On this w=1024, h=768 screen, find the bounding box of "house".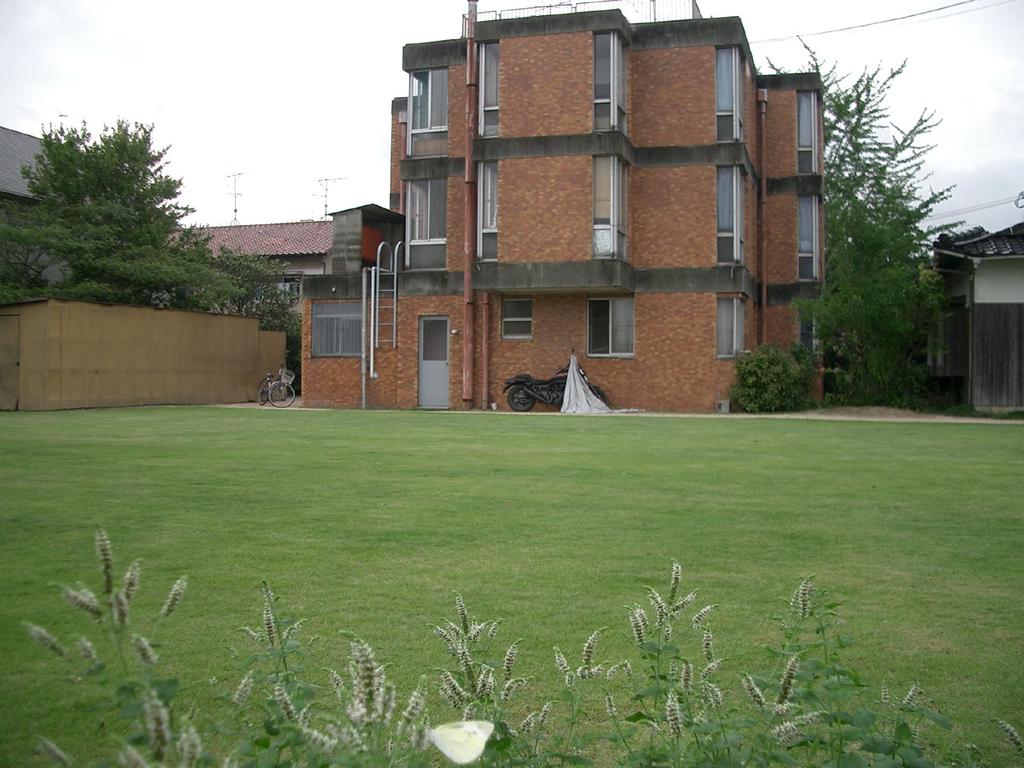
Bounding box: <box>3,287,289,404</box>.
